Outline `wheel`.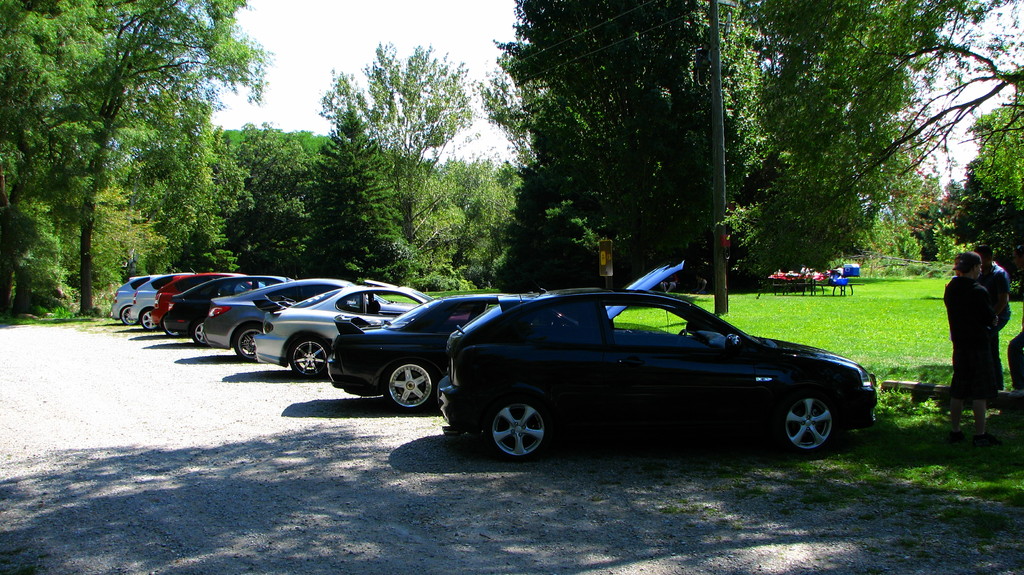
Outline: box=[388, 360, 435, 417].
